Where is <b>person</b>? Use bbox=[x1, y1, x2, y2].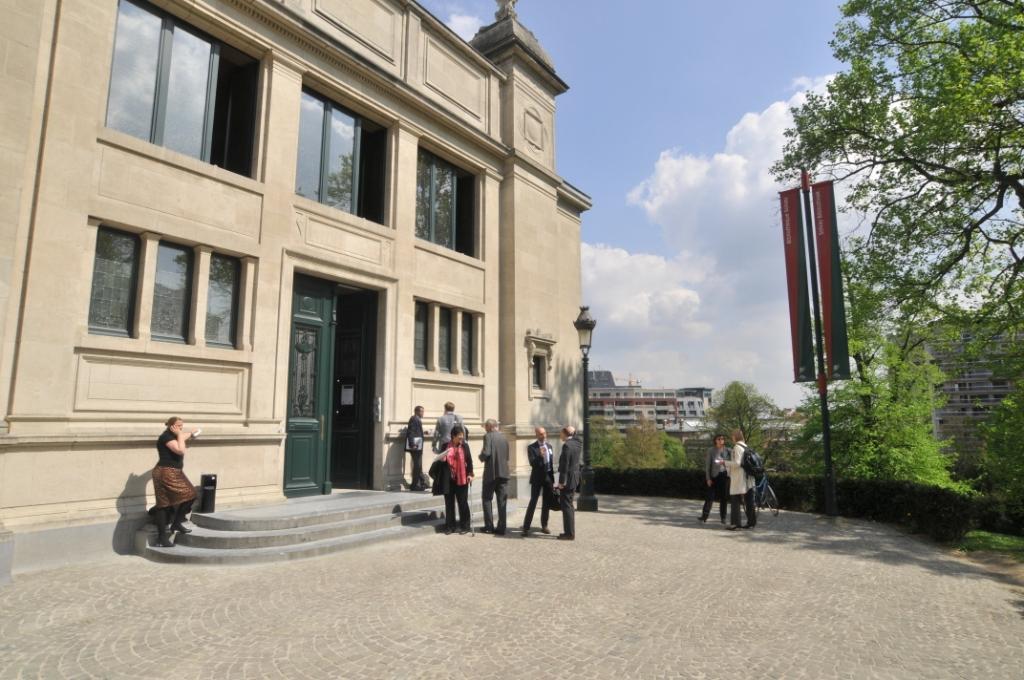
bbox=[527, 418, 556, 538].
